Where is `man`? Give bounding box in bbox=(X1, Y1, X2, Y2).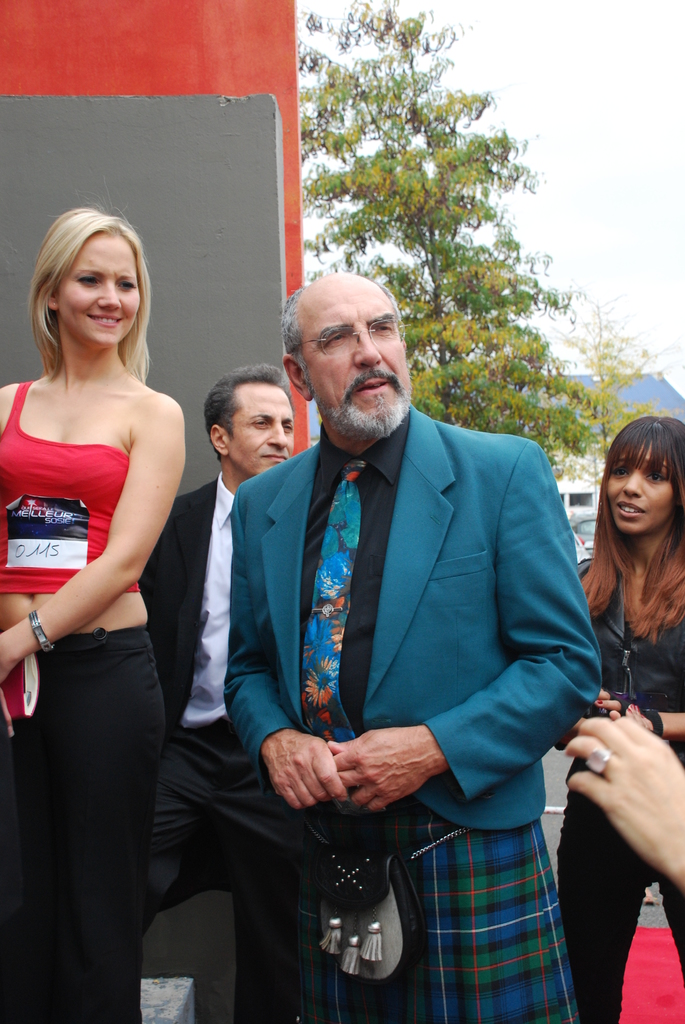
bbox=(186, 283, 617, 980).
